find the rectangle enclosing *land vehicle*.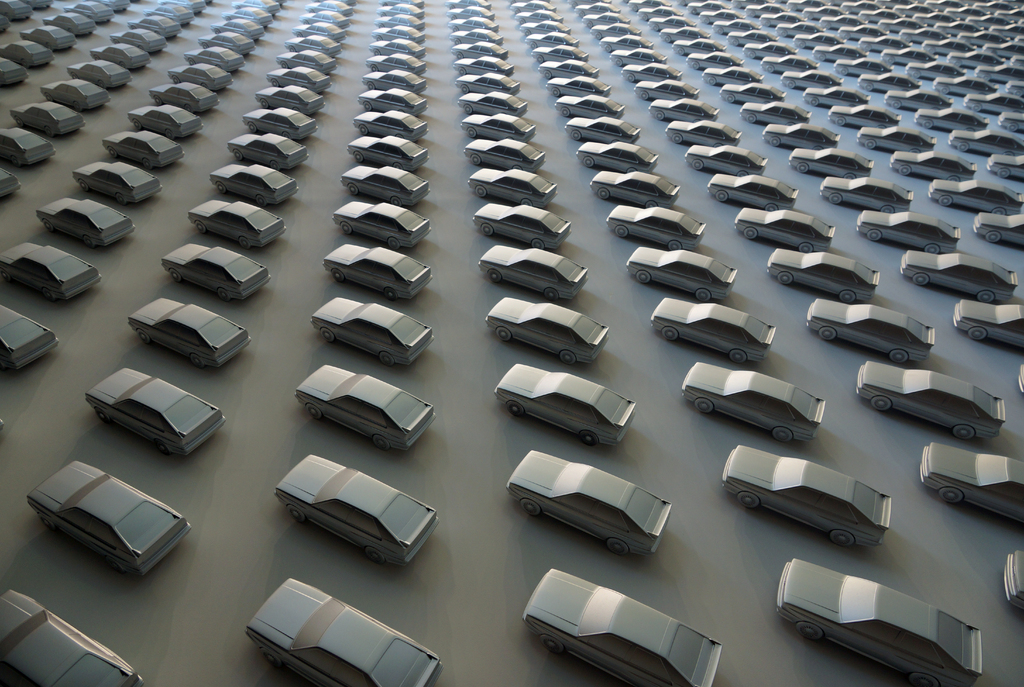
(x1=99, y1=41, x2=154, y2=69).
